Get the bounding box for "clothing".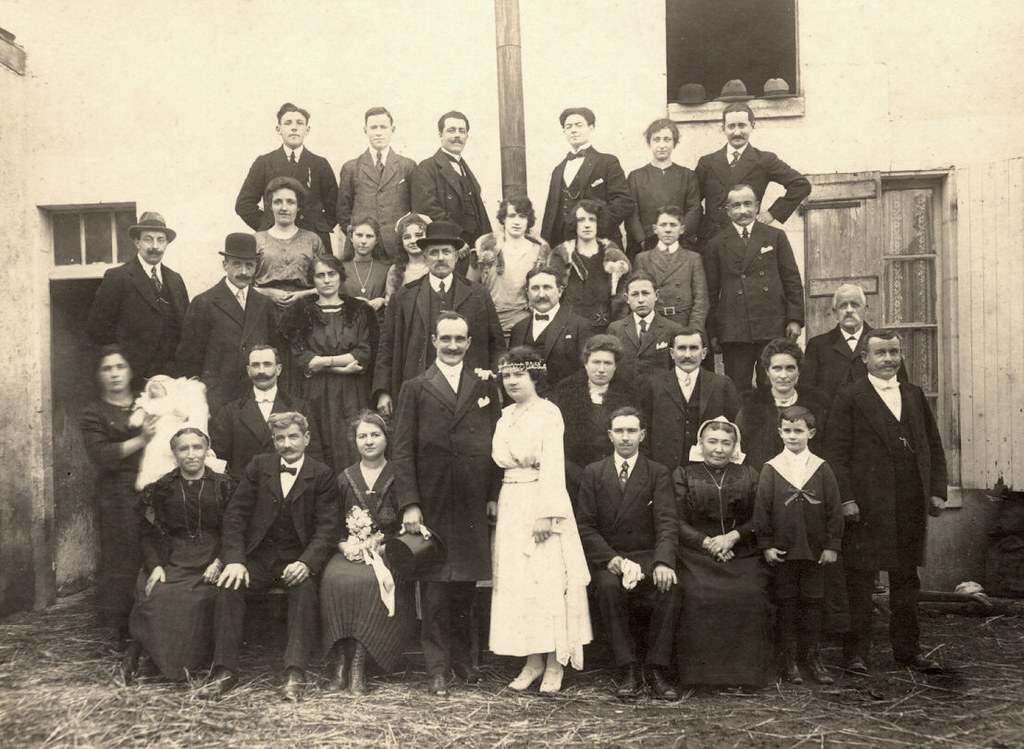
left=480, top=371, right=598, bottom=663.
